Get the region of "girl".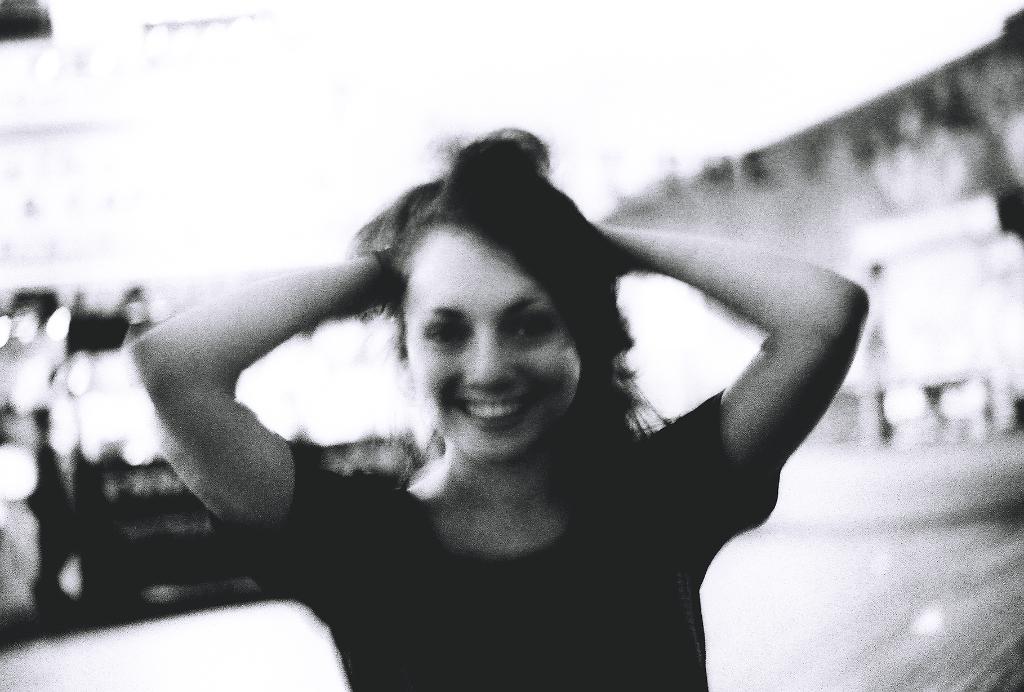
bbox(124, 128, 870, 691).
